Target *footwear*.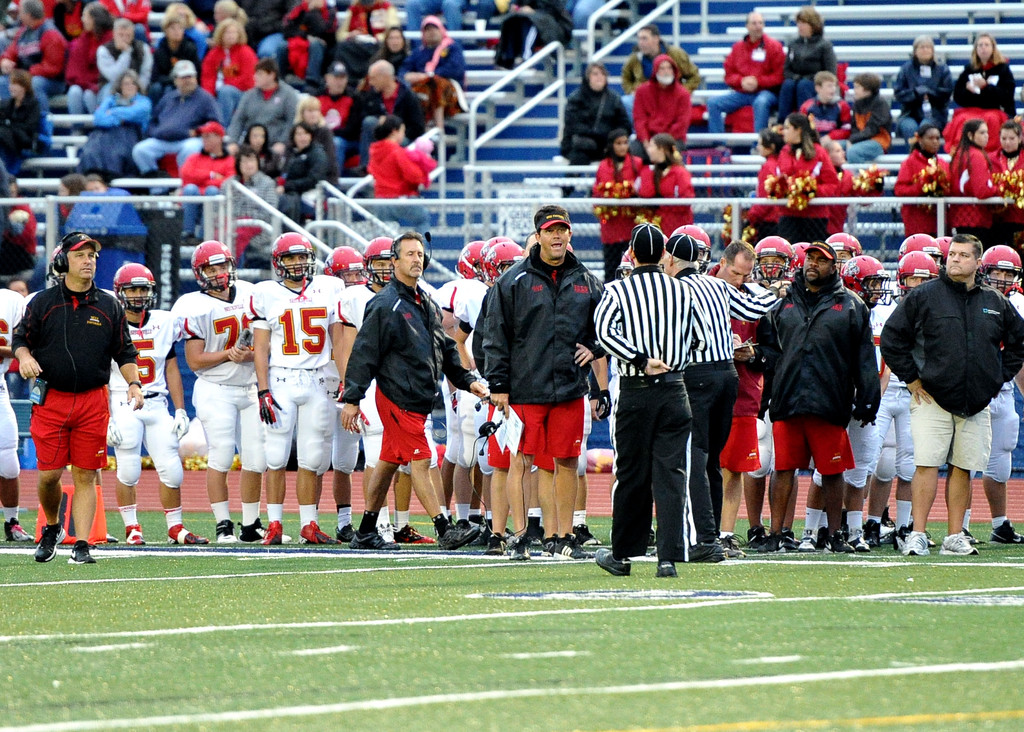
Target region: 168/523/214/544.
